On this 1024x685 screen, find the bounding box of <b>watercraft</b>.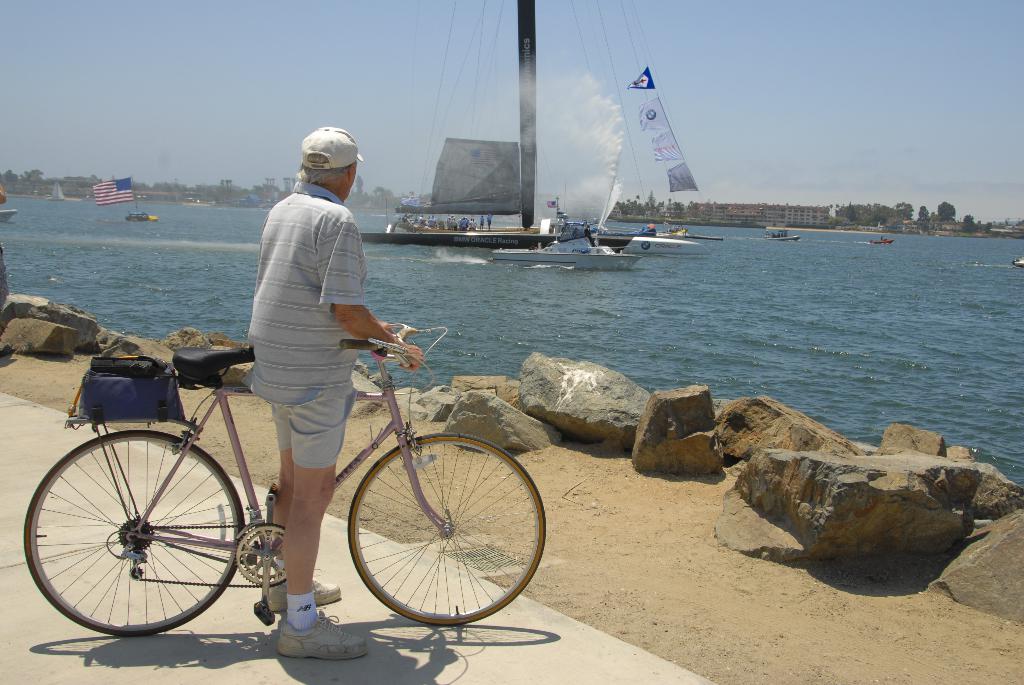
Bounding box: (358, 0, 628, 248).
